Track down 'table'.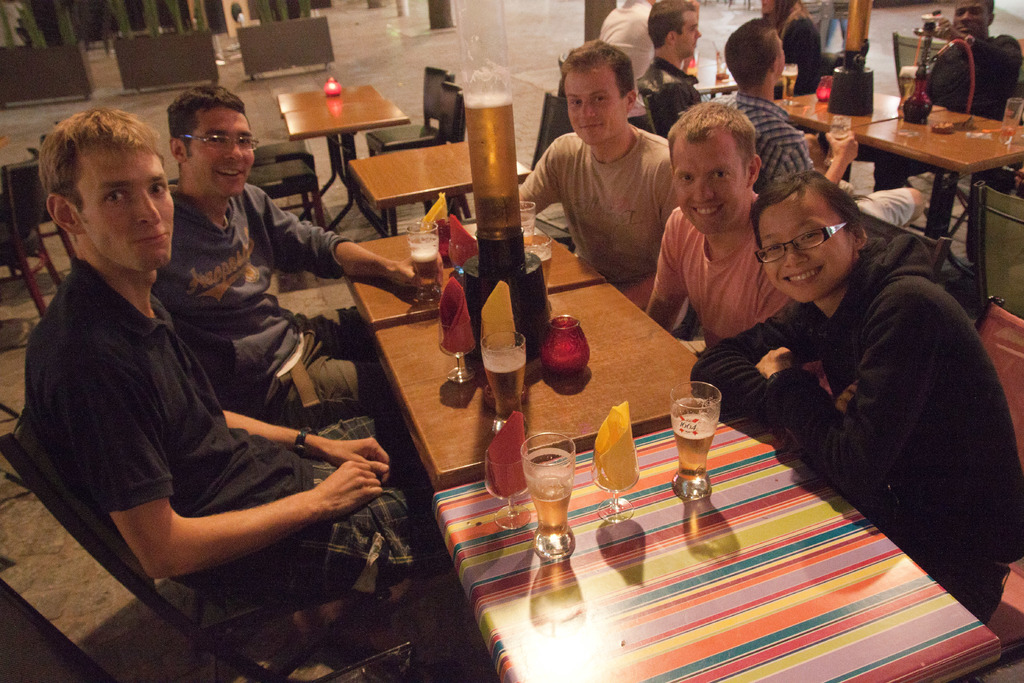
Tracked to crop(837, 104, 1023, 307).
